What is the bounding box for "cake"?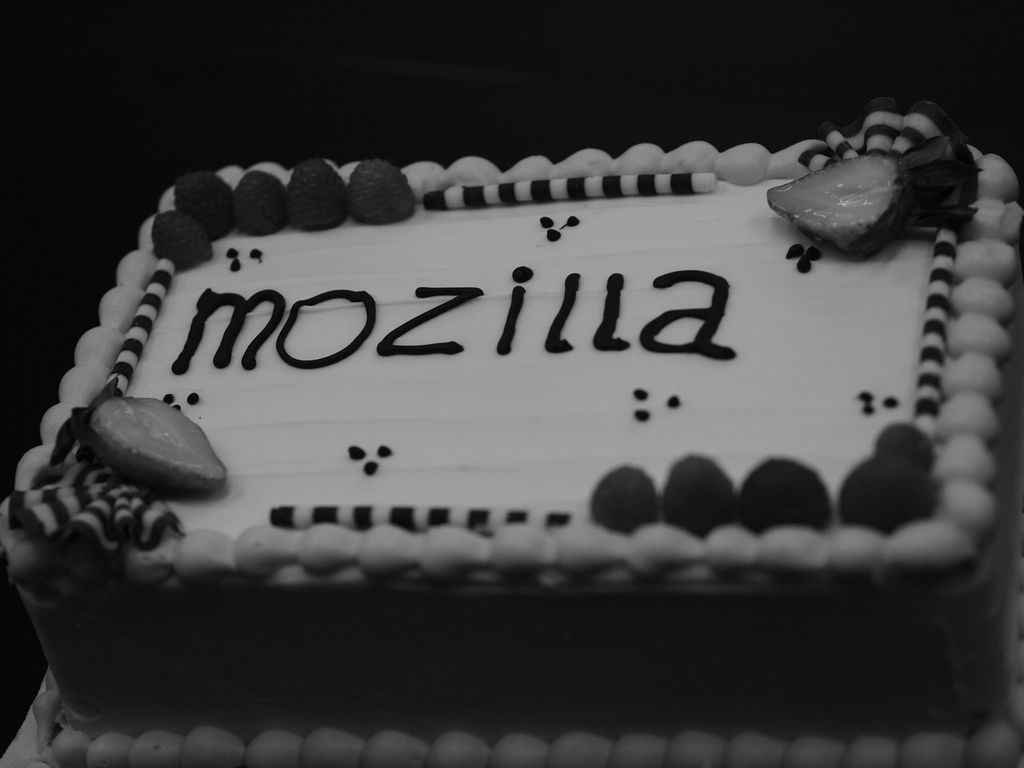
bbox=[0, 154, 1023, 728].
